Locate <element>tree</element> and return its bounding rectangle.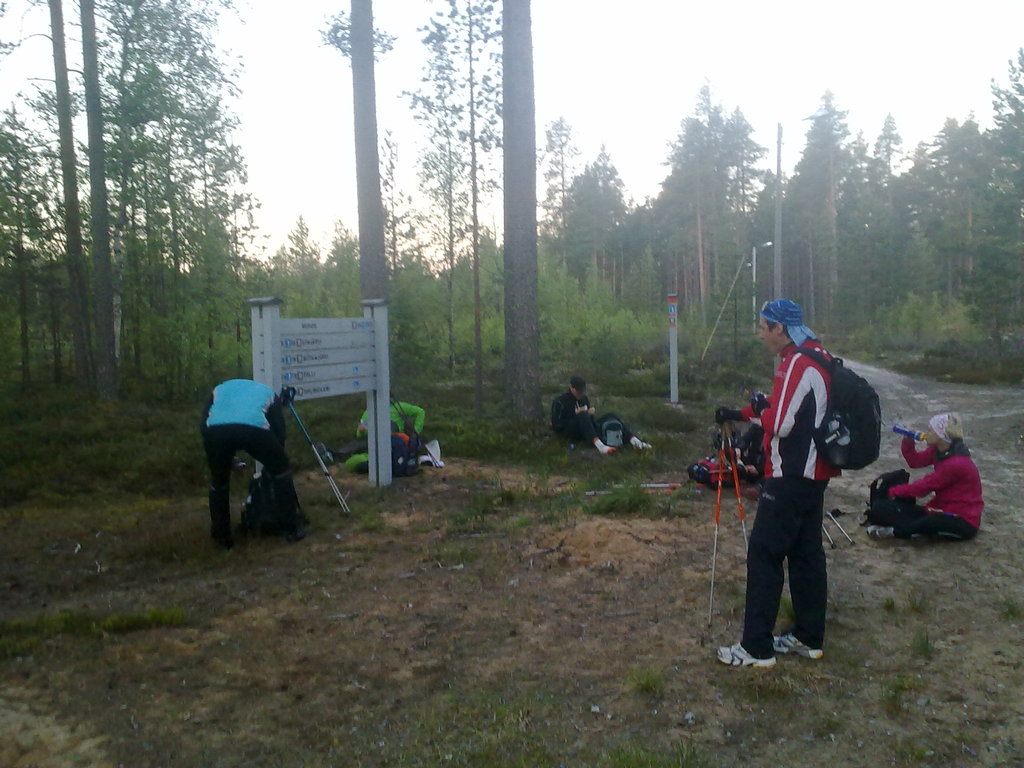
bbox(0, 101, 55, 392).
